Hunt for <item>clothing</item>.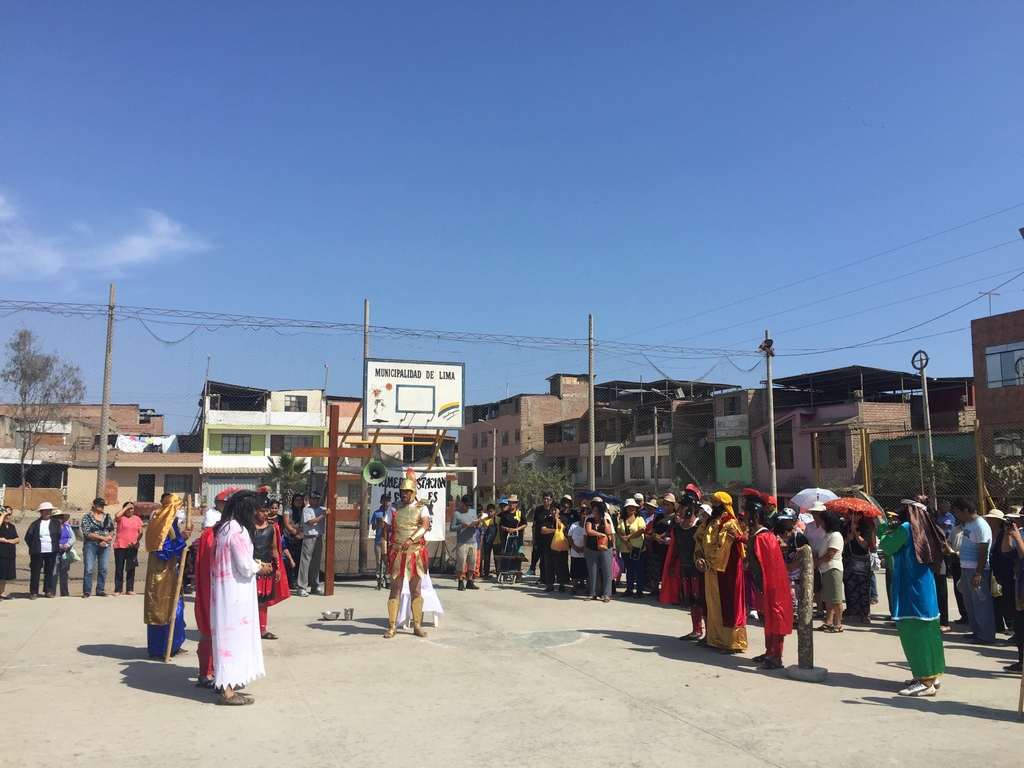
Hunted down at {"x1": 210, "y1": 518, "x2": 260, "y2": 689}.
